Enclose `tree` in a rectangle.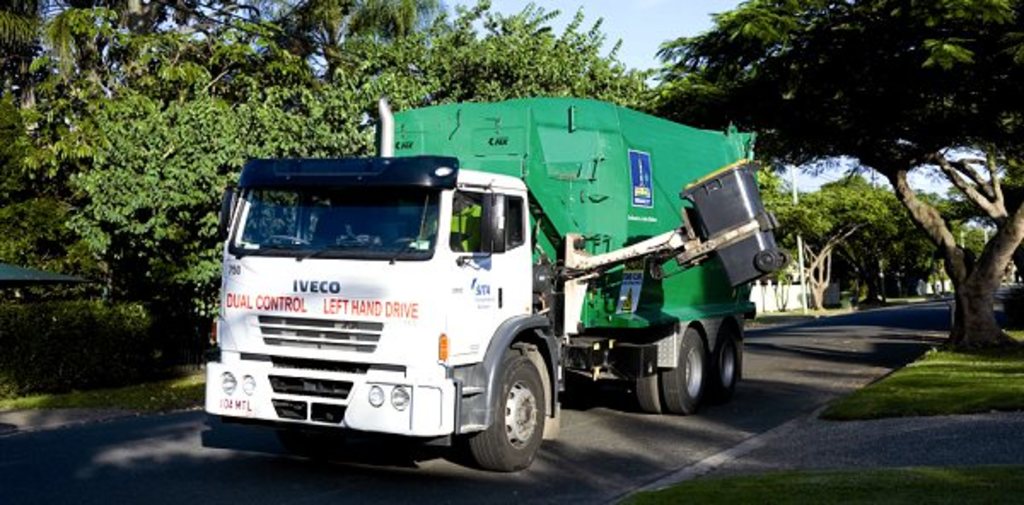
(x1=642, y1=0, x2=1022, y2=360).
